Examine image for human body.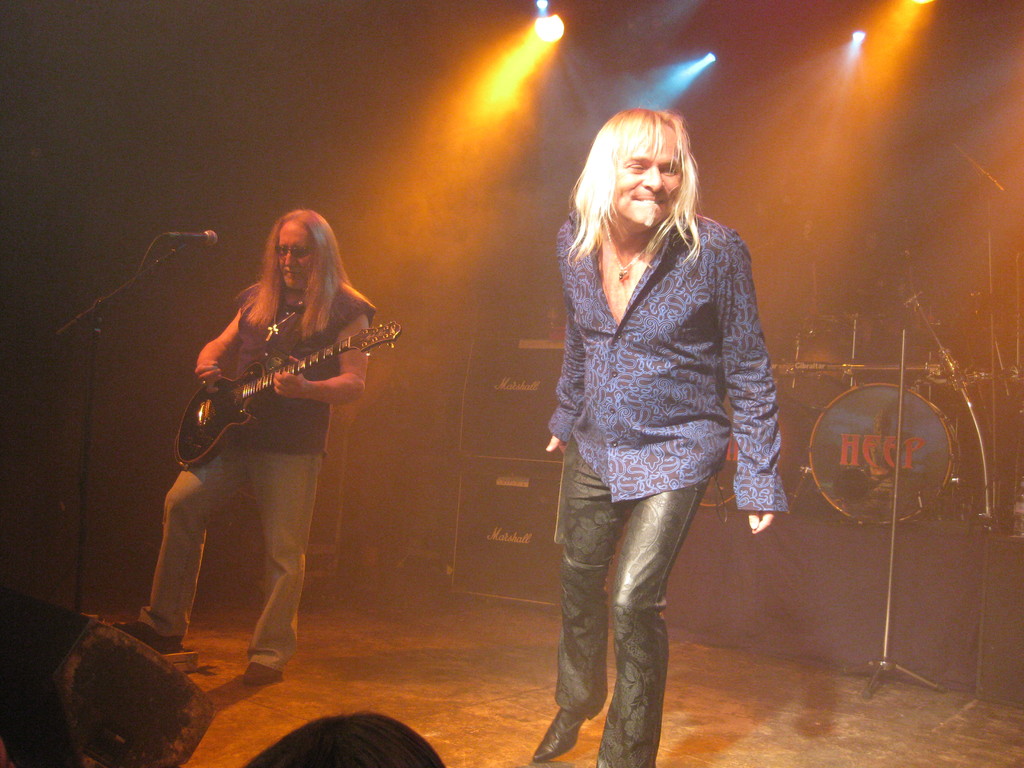
Examination result: 177, 197, 379, 673.
